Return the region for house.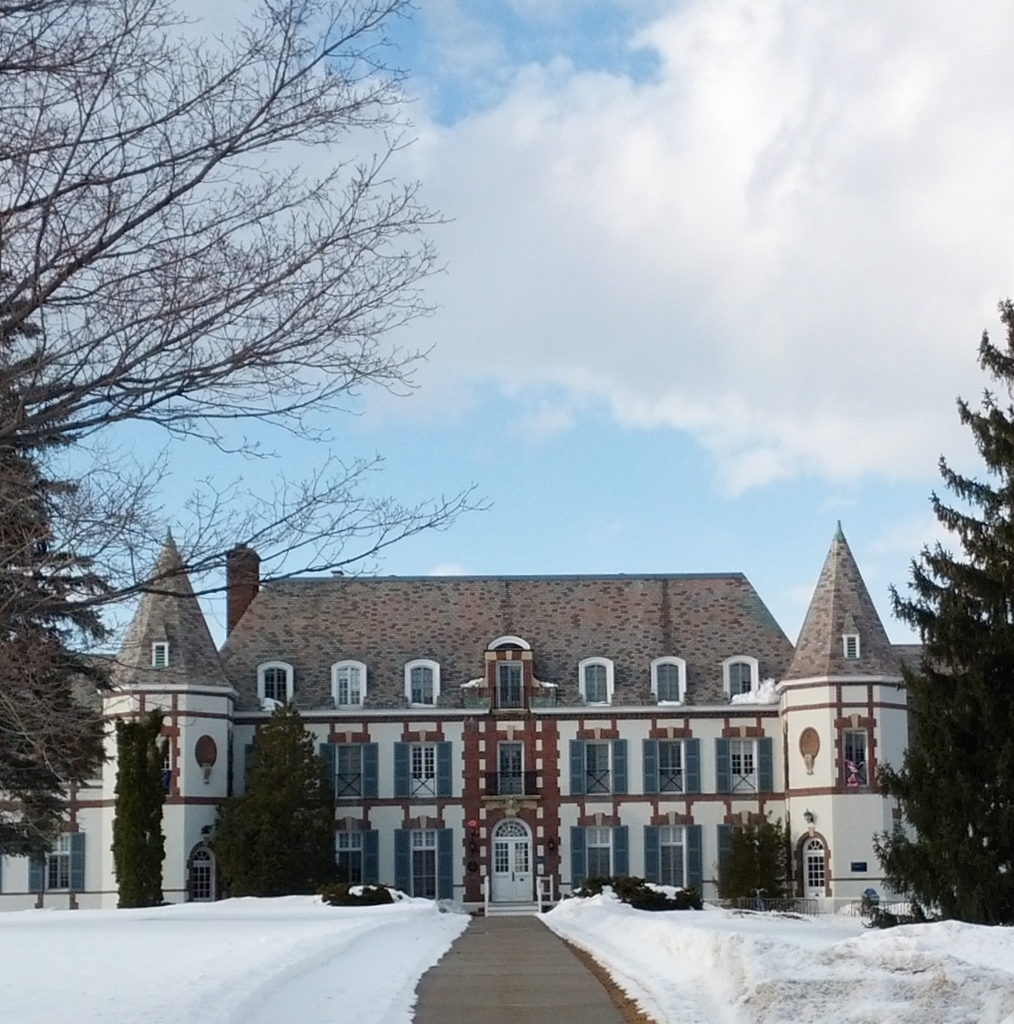
130,526,949,912.
